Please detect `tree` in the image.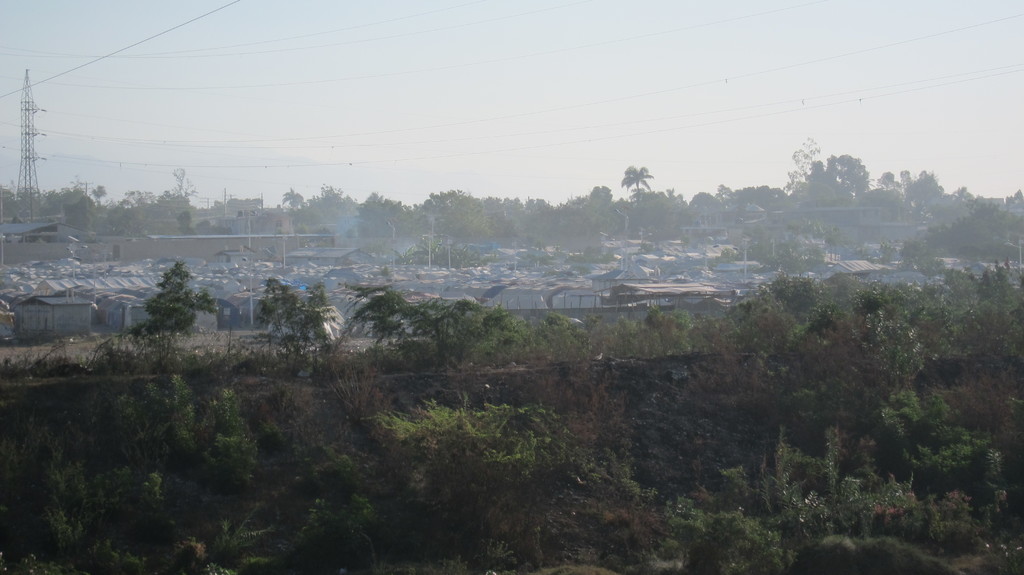
<box>241,256,335,376</box>.
